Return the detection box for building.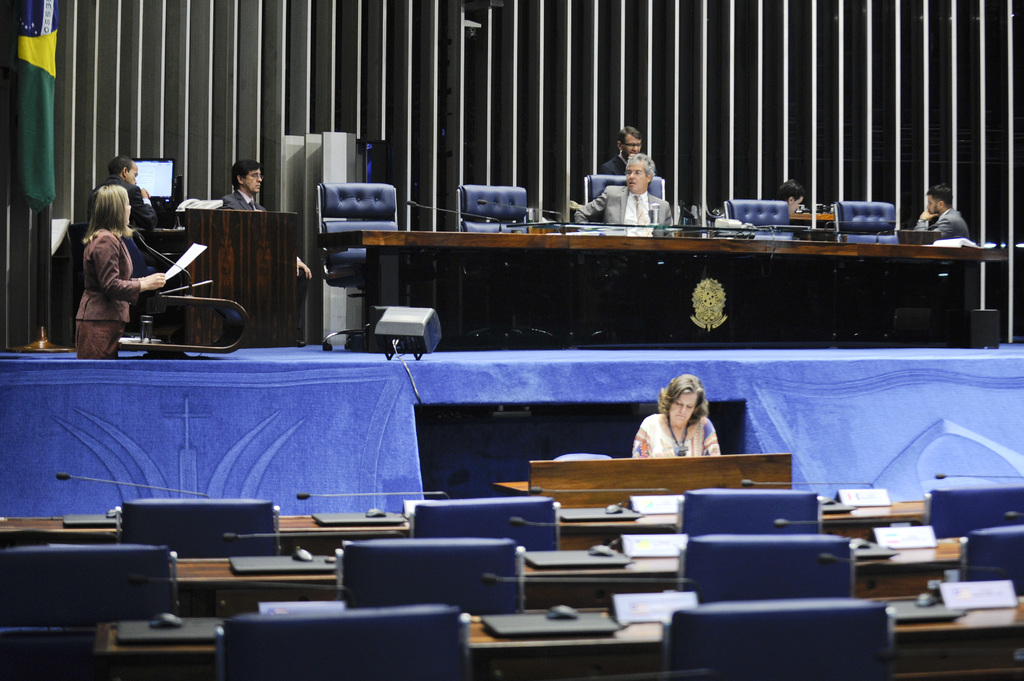
bbox=[0, 0, 1023, 680].
